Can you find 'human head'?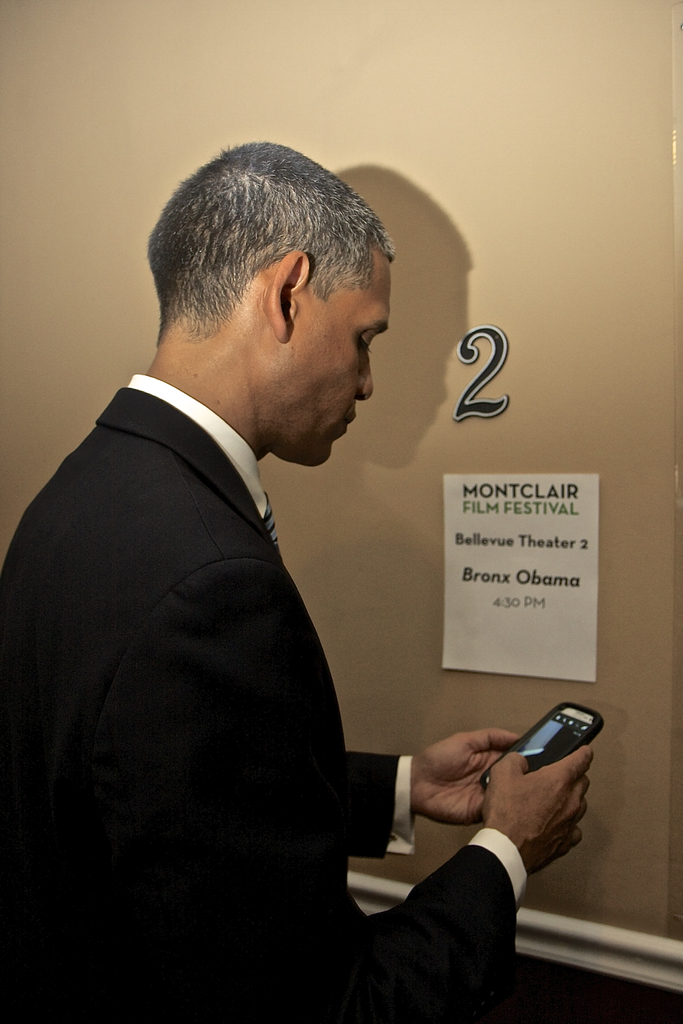
Yes, bounding box: box=[137, 143, 402, 428].
